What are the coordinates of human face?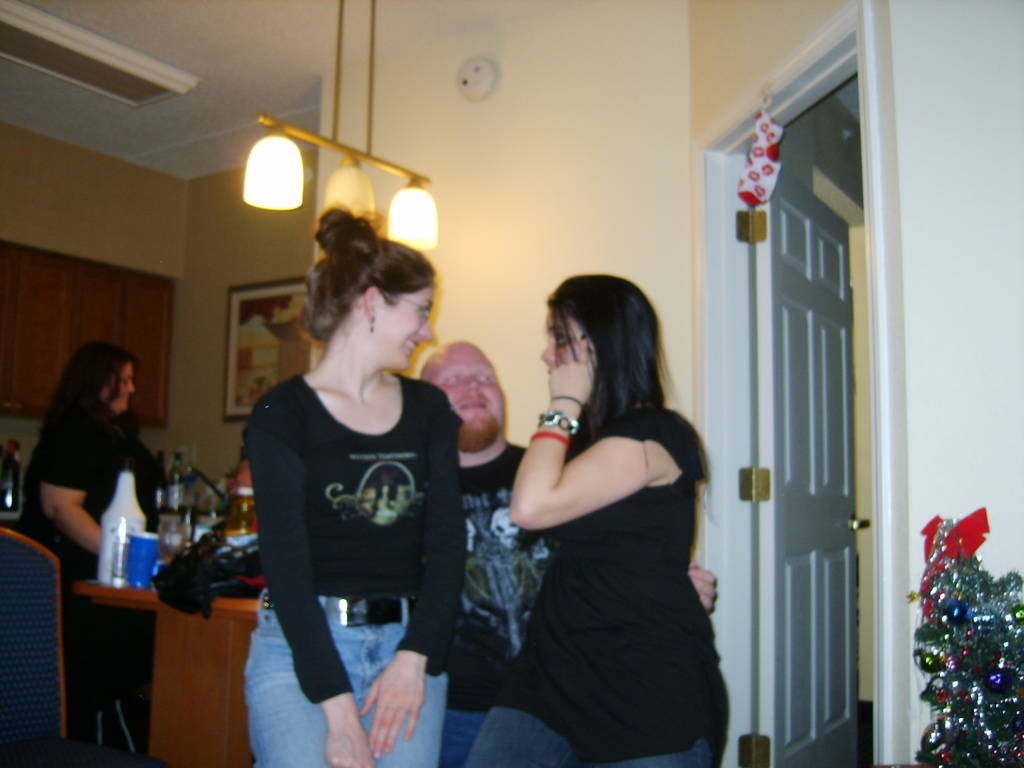
BBox(102, 360, 132, 406).
